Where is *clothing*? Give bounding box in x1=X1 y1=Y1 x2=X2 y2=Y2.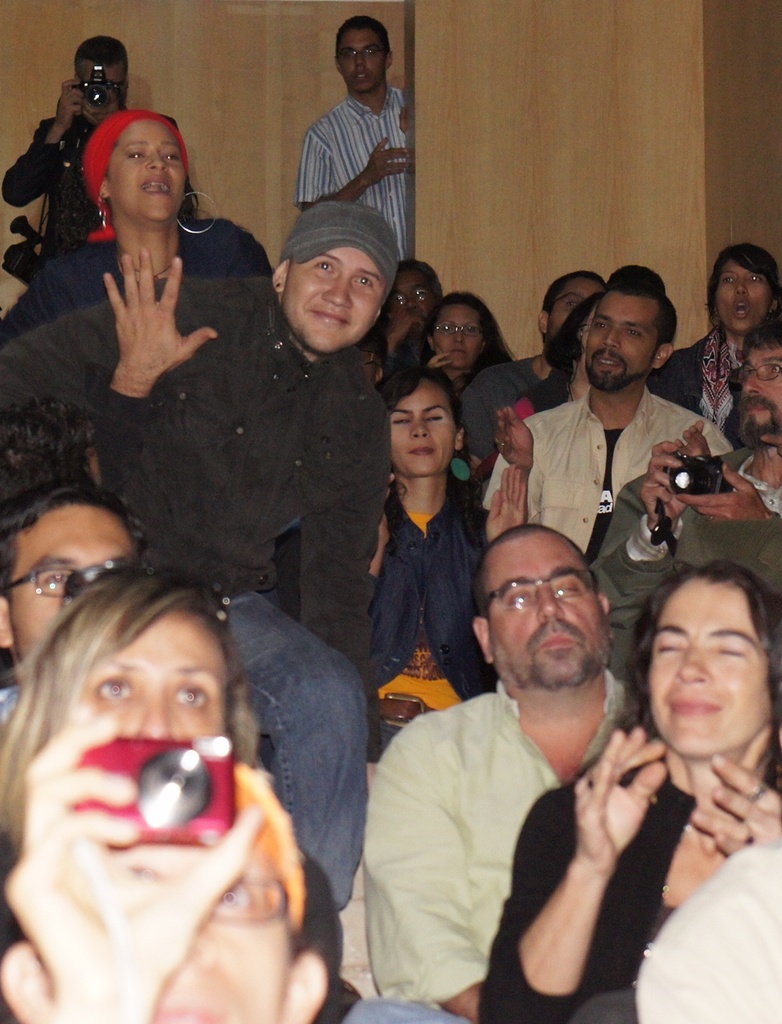
x1=501 y1=366 x2=571 y2=409.
